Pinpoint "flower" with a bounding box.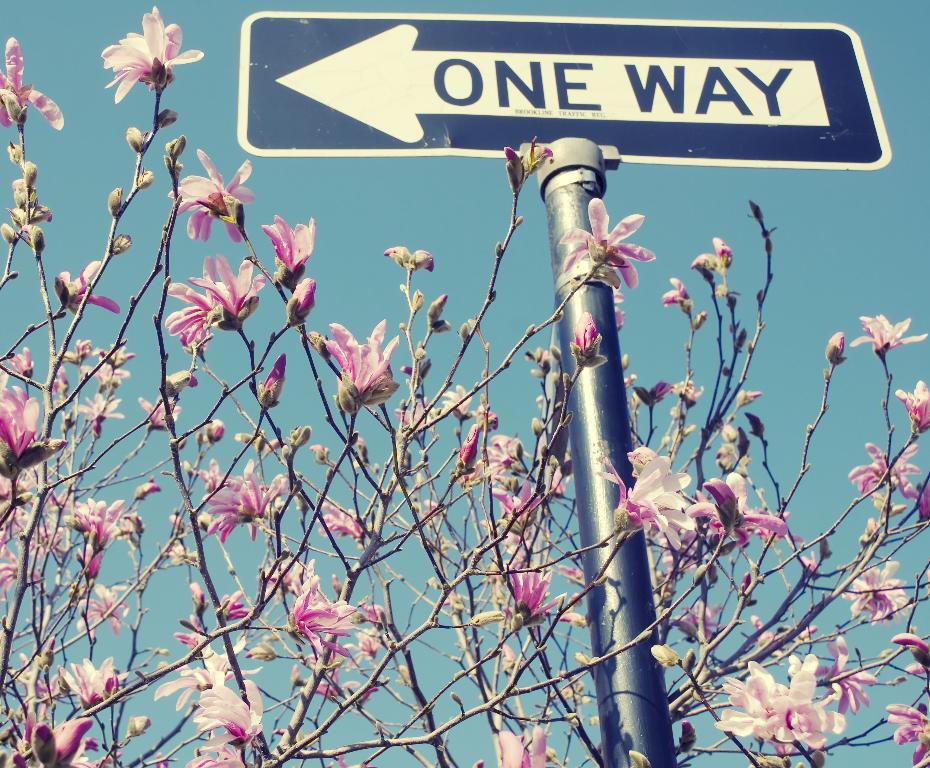
box=[505, 726, 550, 767].
